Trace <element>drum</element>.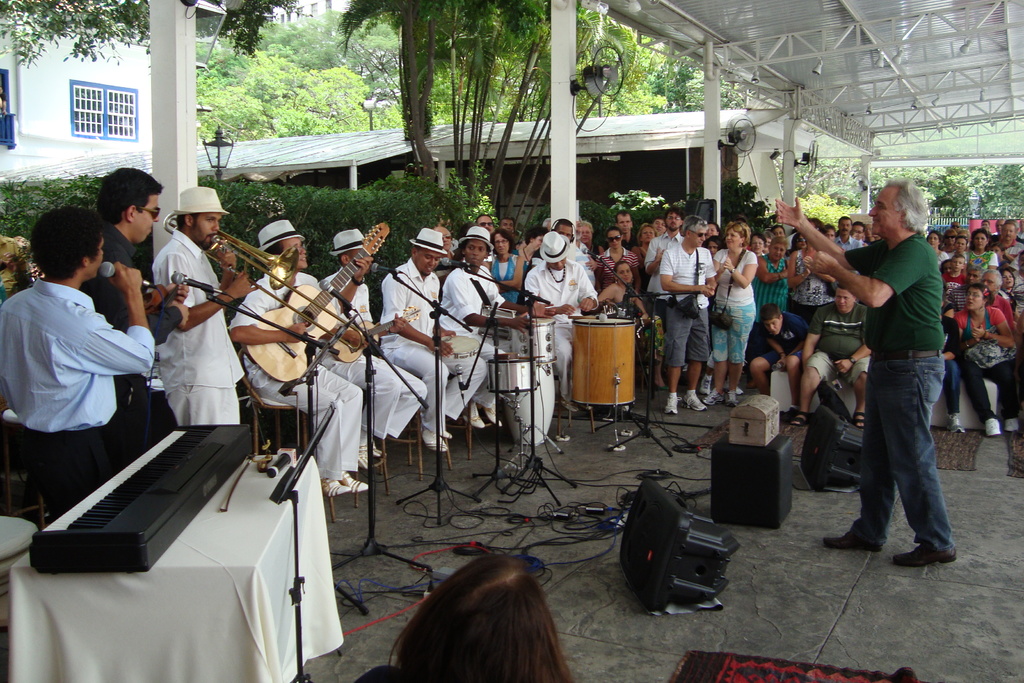
Traced to pyautogui.locateOnScreen(560, 297, 655, 418).
